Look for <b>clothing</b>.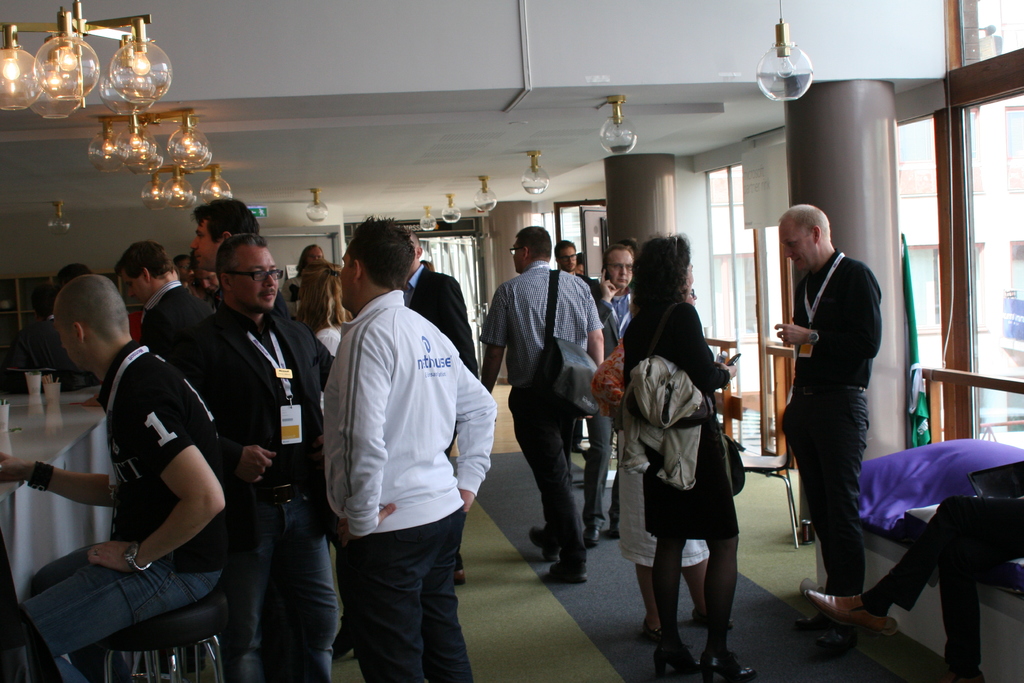
Found: 9:311:99:387.
